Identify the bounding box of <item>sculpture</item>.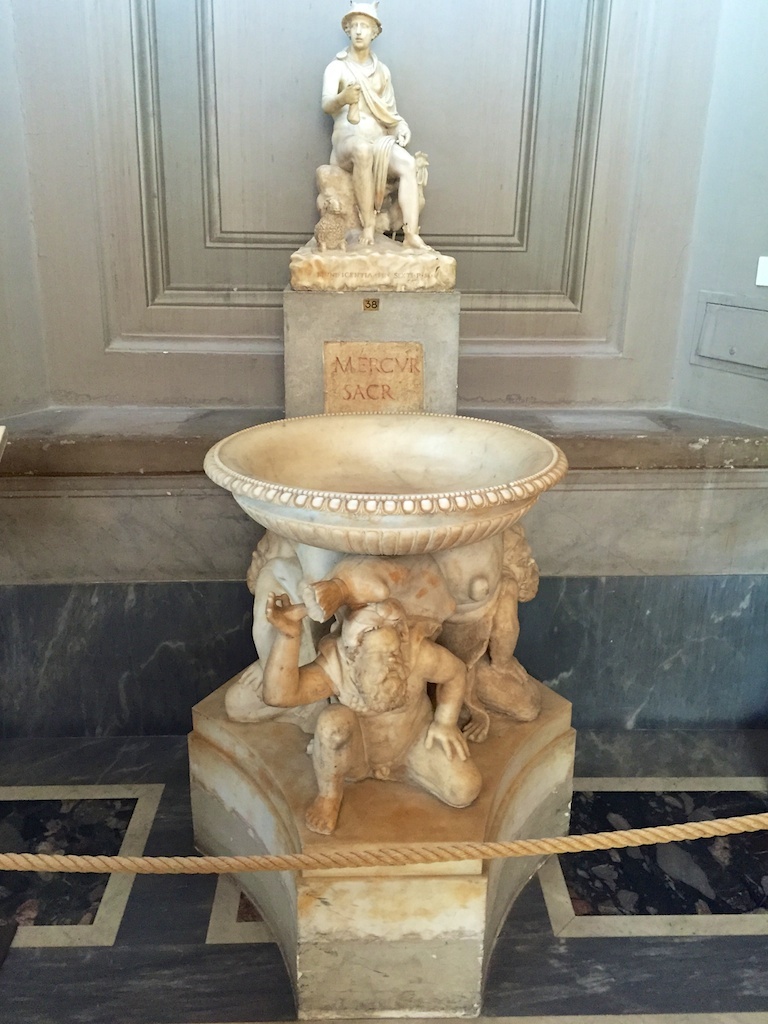
(431,524,580,749).
